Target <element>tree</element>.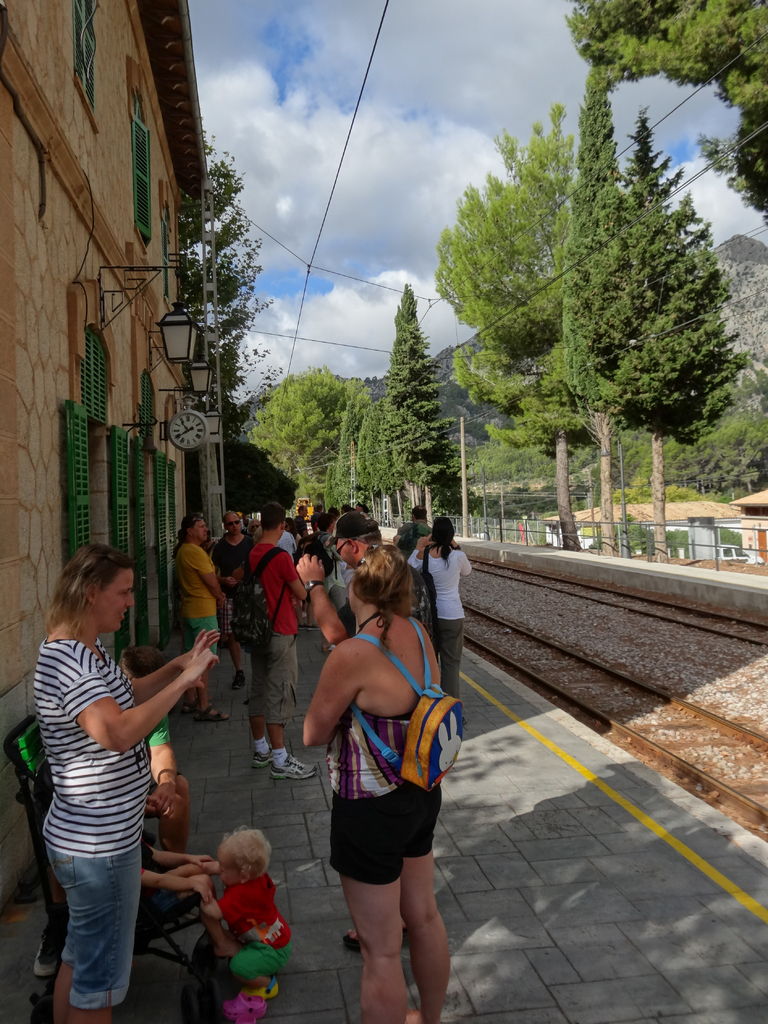
Target region: box=[320, 468, 336, 507].
